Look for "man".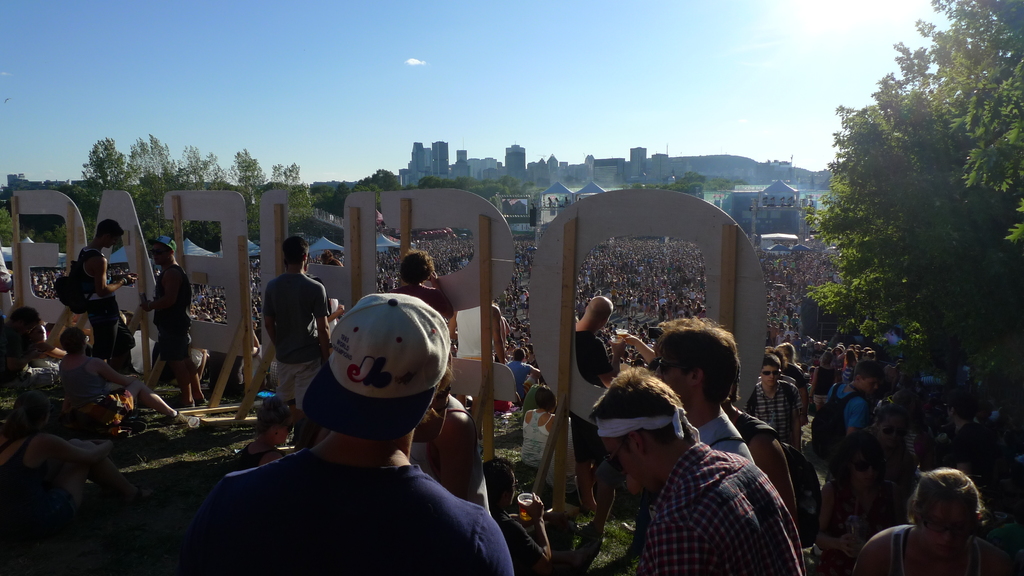
Found: [x1=742, y1=348, x2=803, y2=449].
